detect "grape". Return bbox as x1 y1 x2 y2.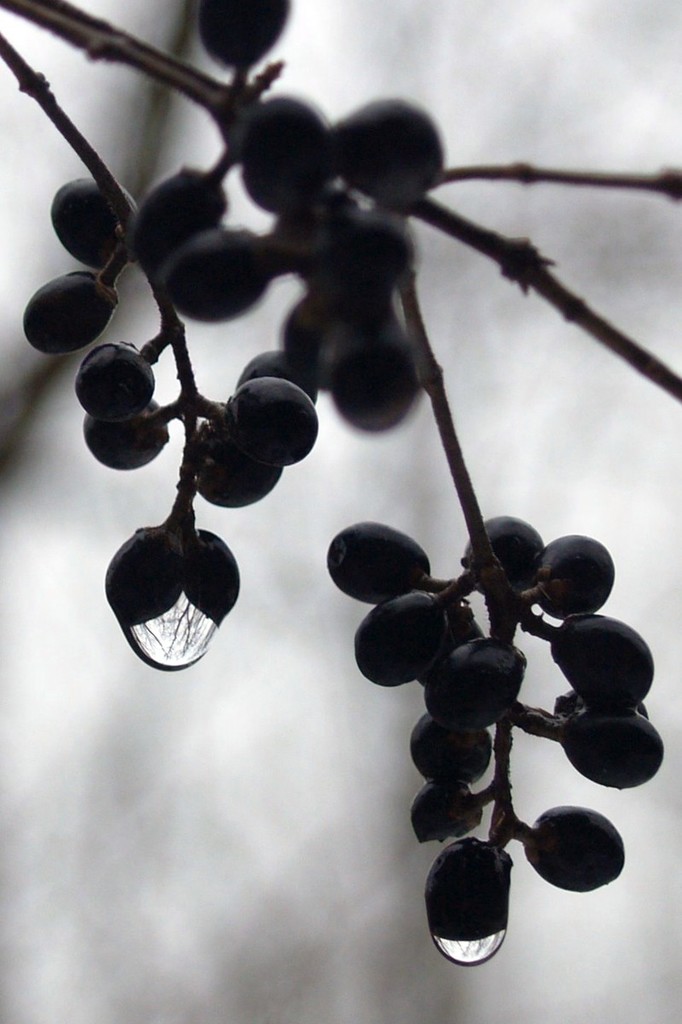
426 637 527 727.
